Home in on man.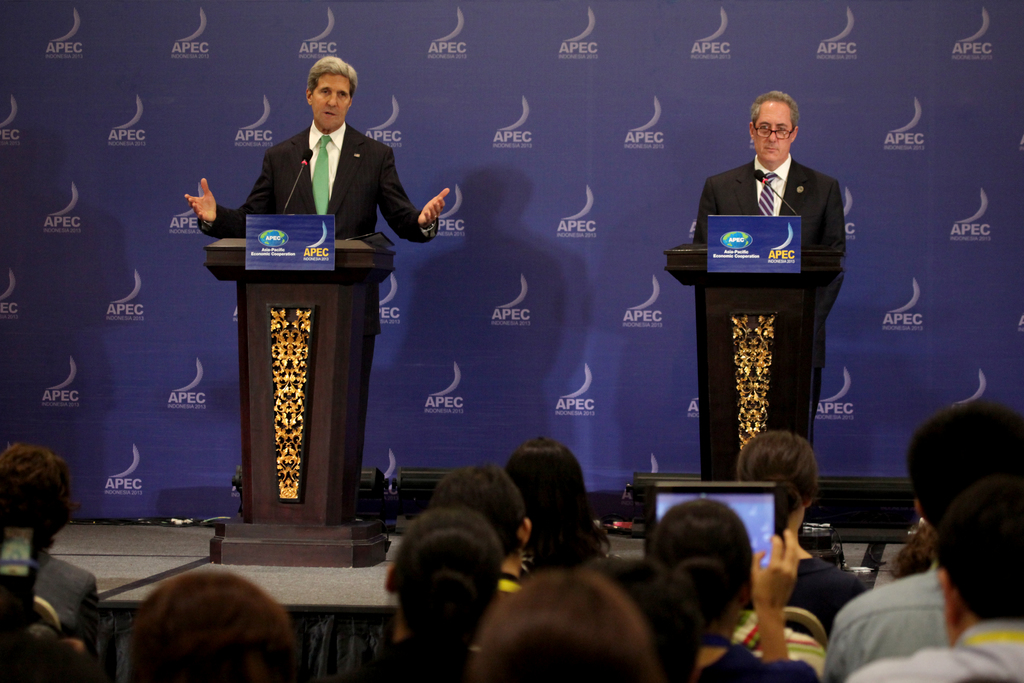
Homed in at BBox(440, 461, 533, 619).
